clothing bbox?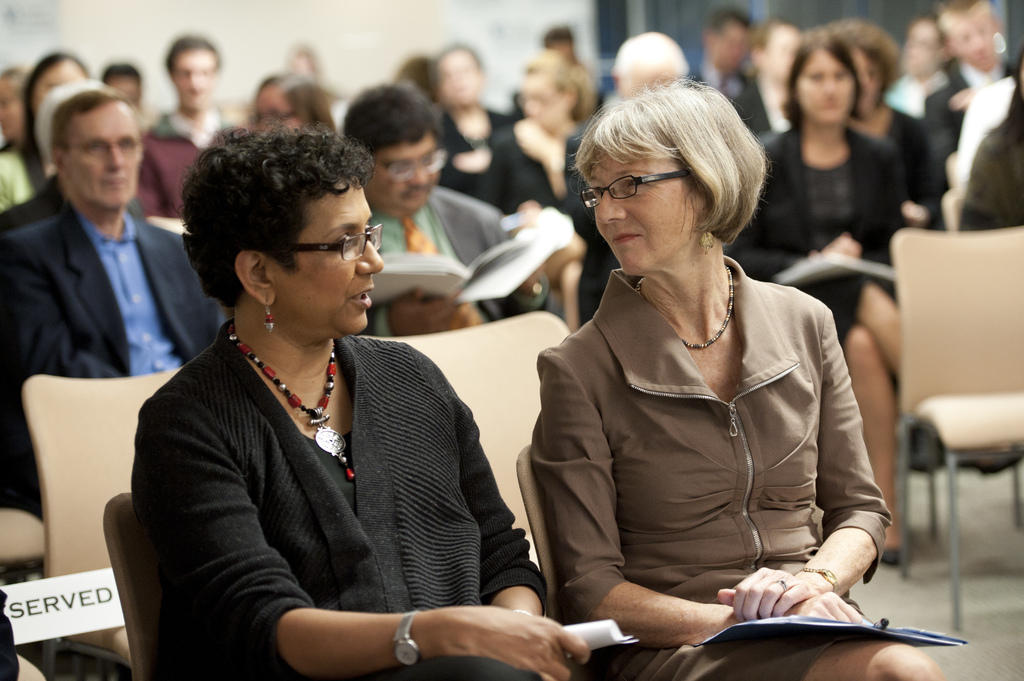
BBox(488, 120, 582, 210)
